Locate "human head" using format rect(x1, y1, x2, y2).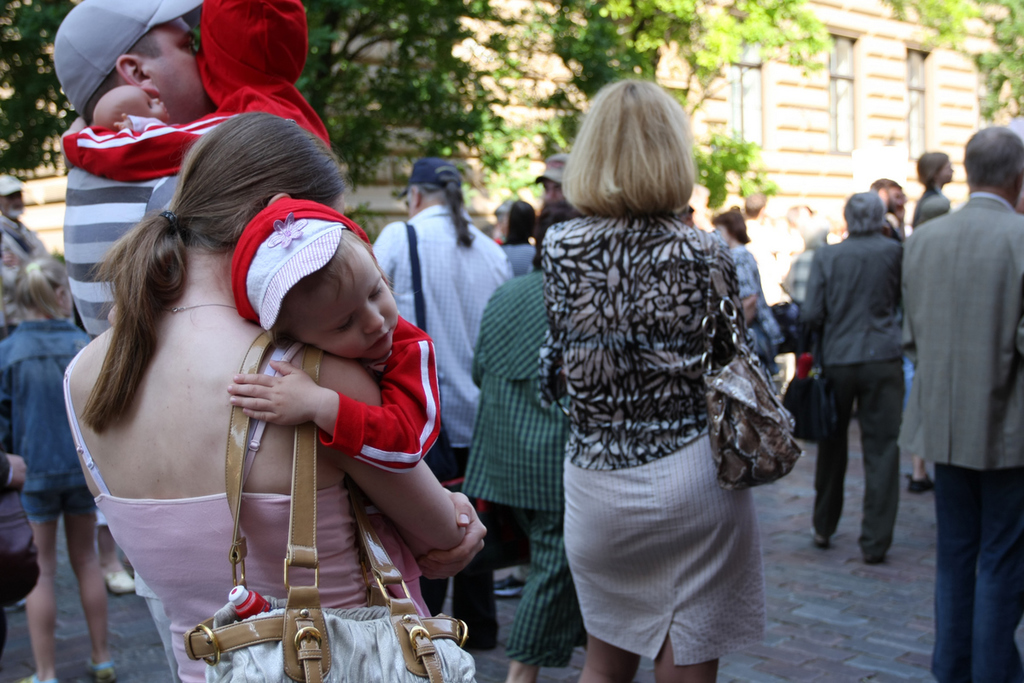
rect(710, 207, 742, 241).
